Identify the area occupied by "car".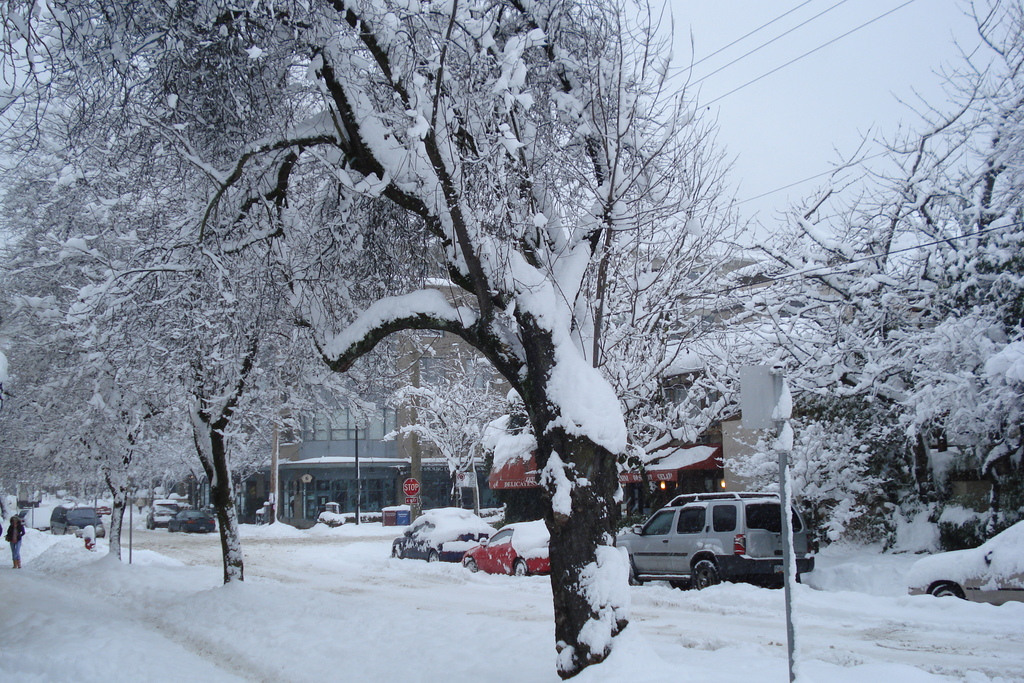
Area: [x1=628, y1=494, x2=812, y2=606].
